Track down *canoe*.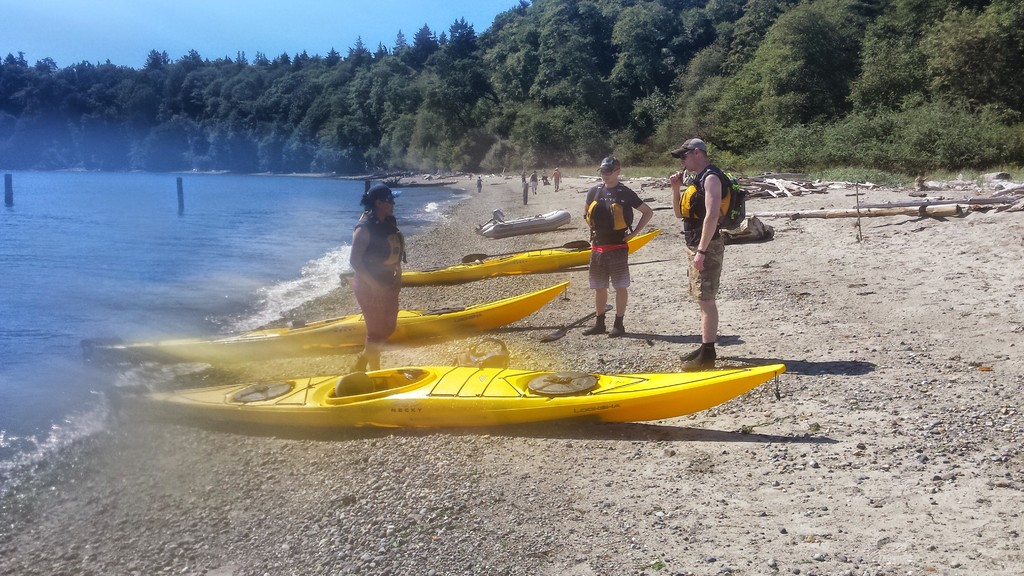
Tracked to box(398, 225, 667, 284).
